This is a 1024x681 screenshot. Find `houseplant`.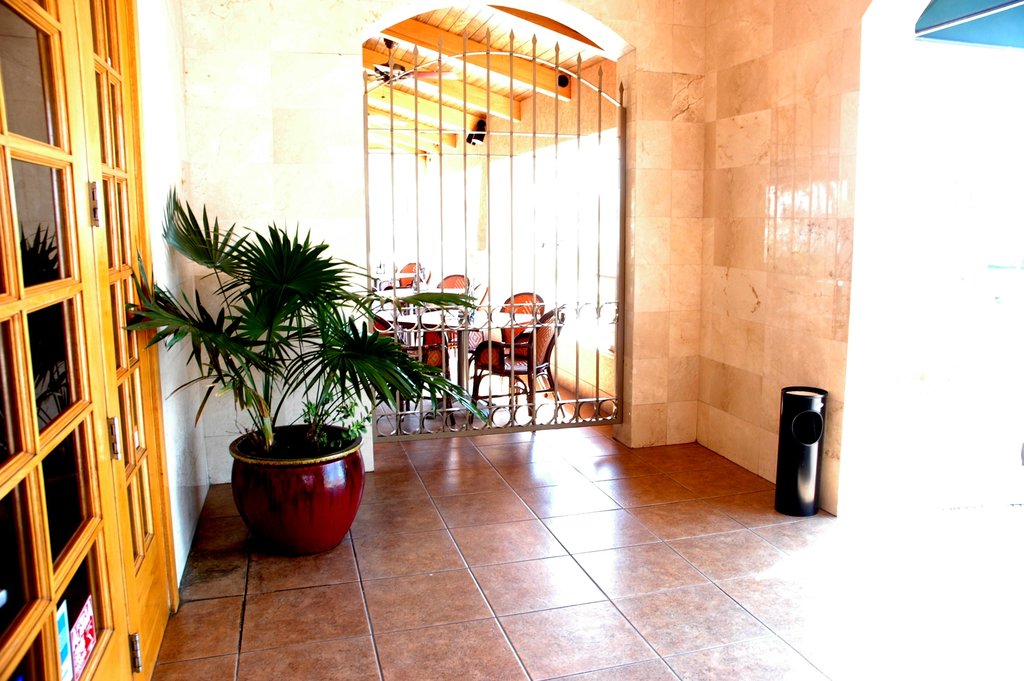
Bounding box: <box>116,183,497,554</box>.
